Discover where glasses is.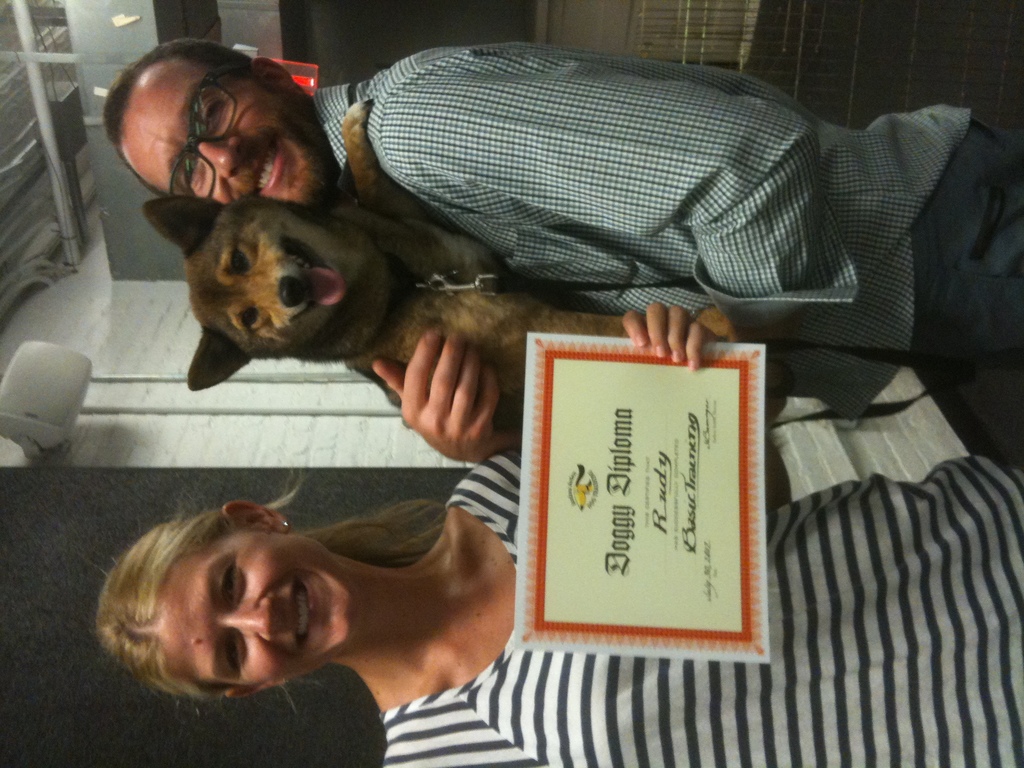
Discovered at 170 82 235 196.
